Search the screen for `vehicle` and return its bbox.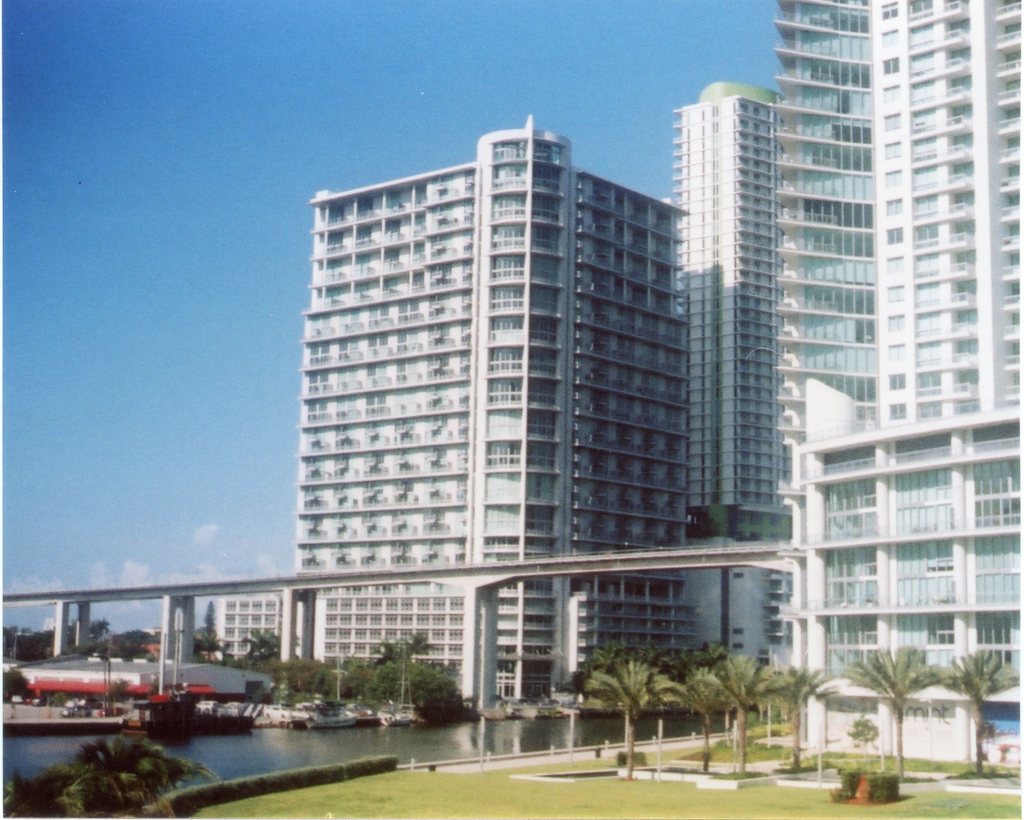
Found: x1=56, y1=707, x2=88, y2=719.
